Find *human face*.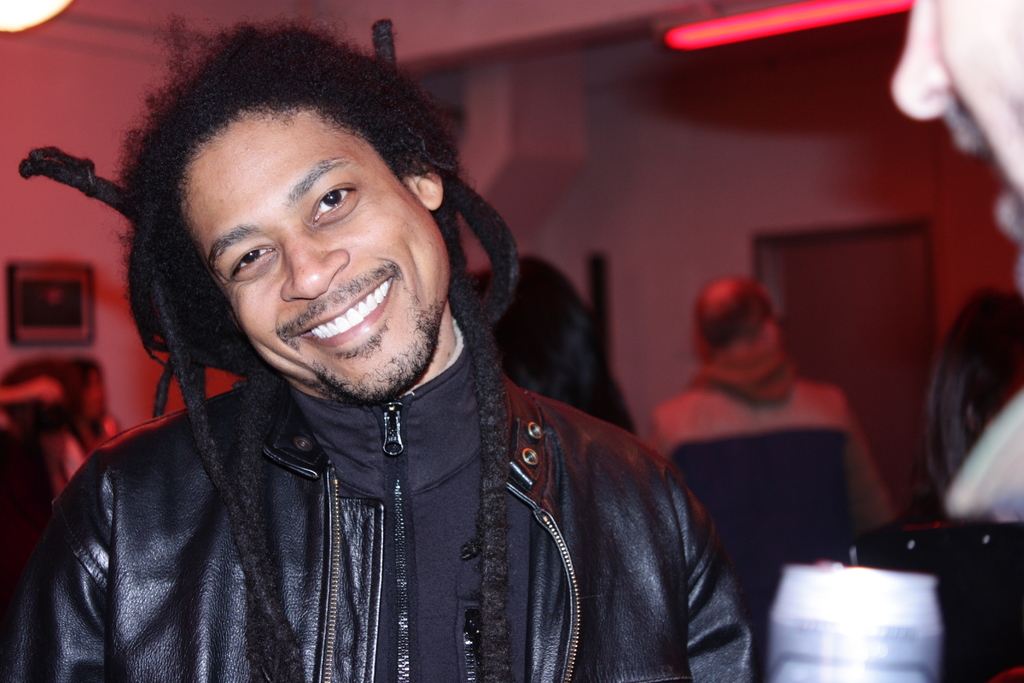
rect(187, 102, 444, 392).
